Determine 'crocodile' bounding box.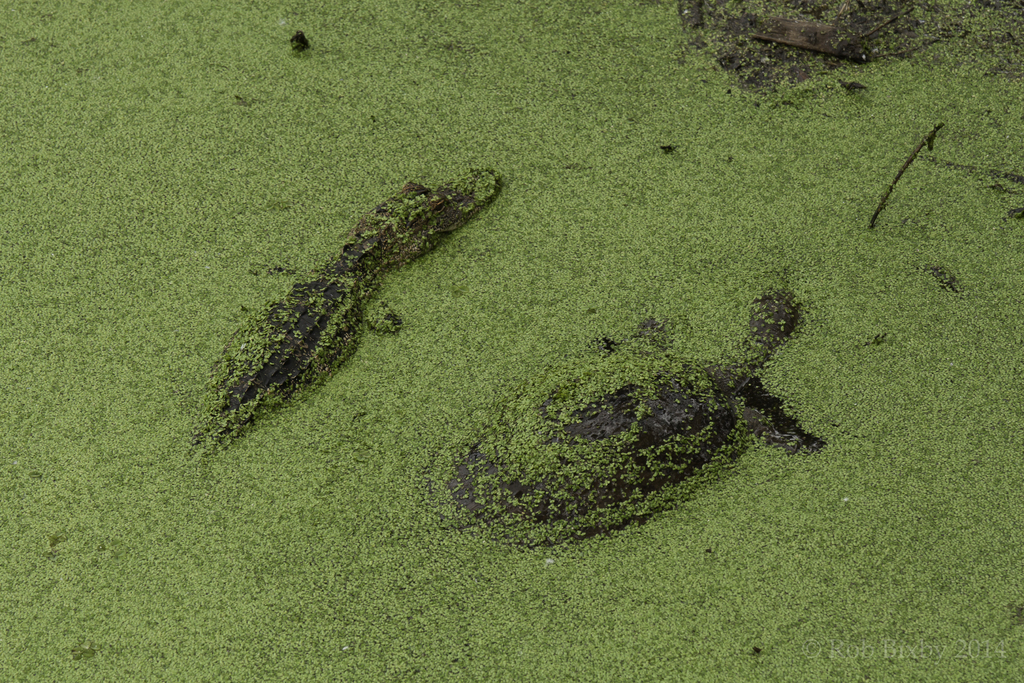
Determined: 191,157,505,465.
